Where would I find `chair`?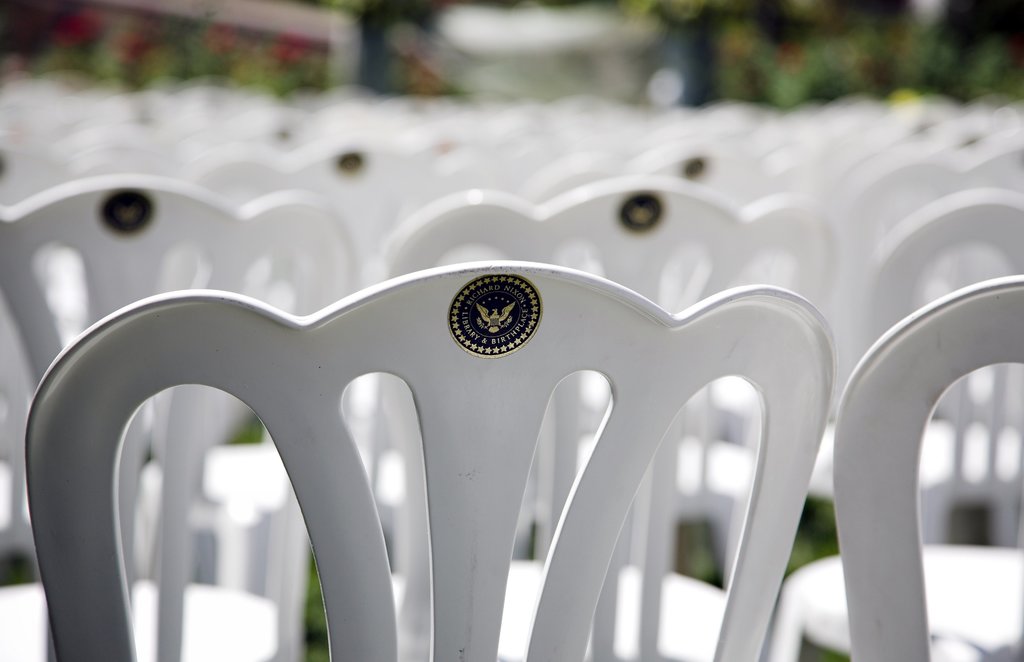
At 770 274 1023 661.
